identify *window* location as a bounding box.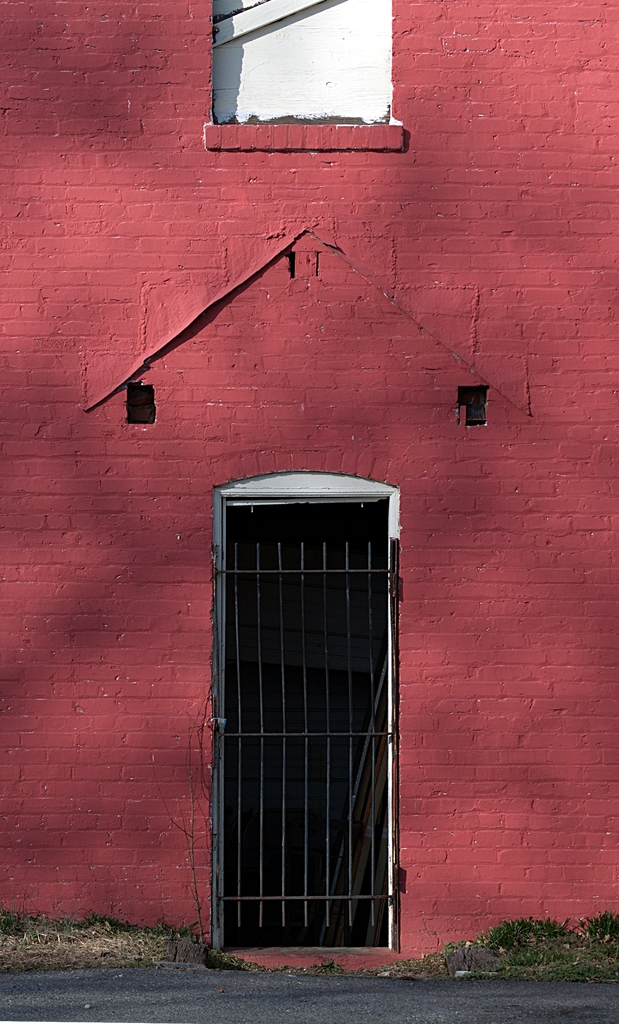
(left=208, top=0, right=407, bottom=147).
